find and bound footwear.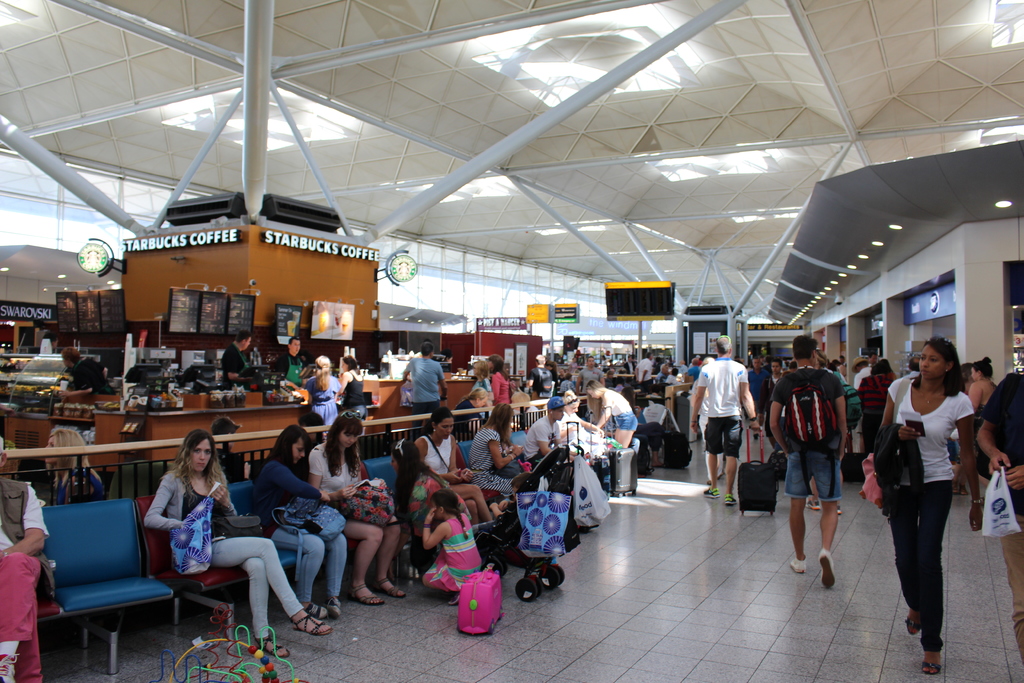
Bound: pyautogui.locateOnScreen(701, 486, 721, 502).
